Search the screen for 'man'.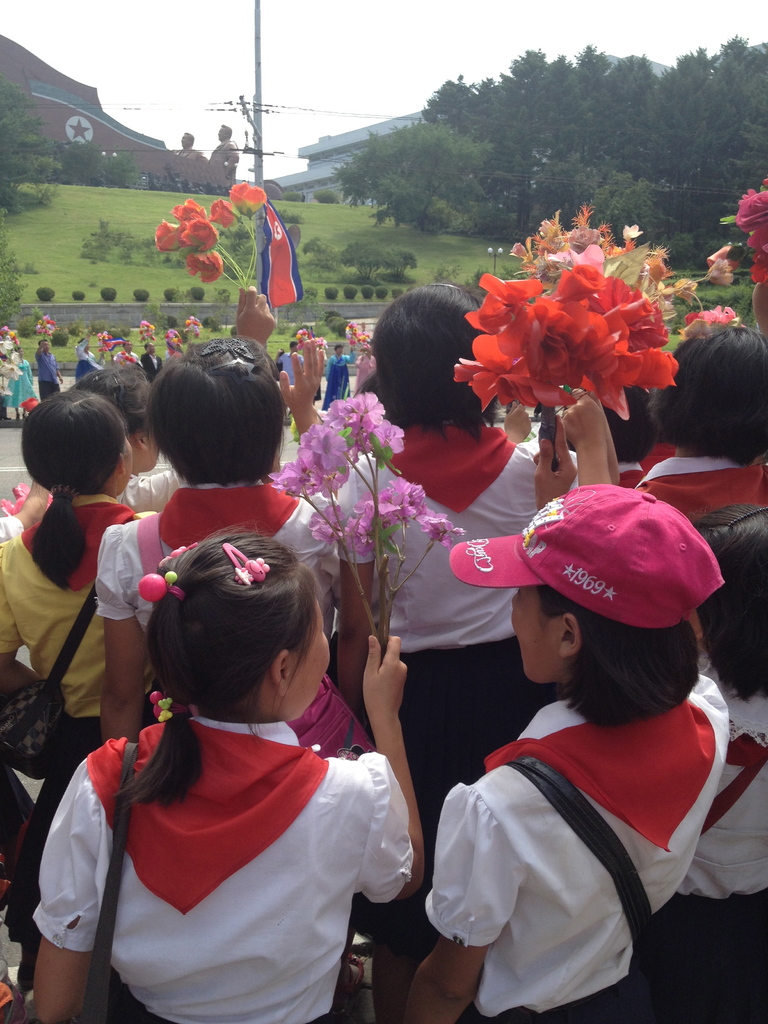
Found at BBox(35, 340, 63, 401).
